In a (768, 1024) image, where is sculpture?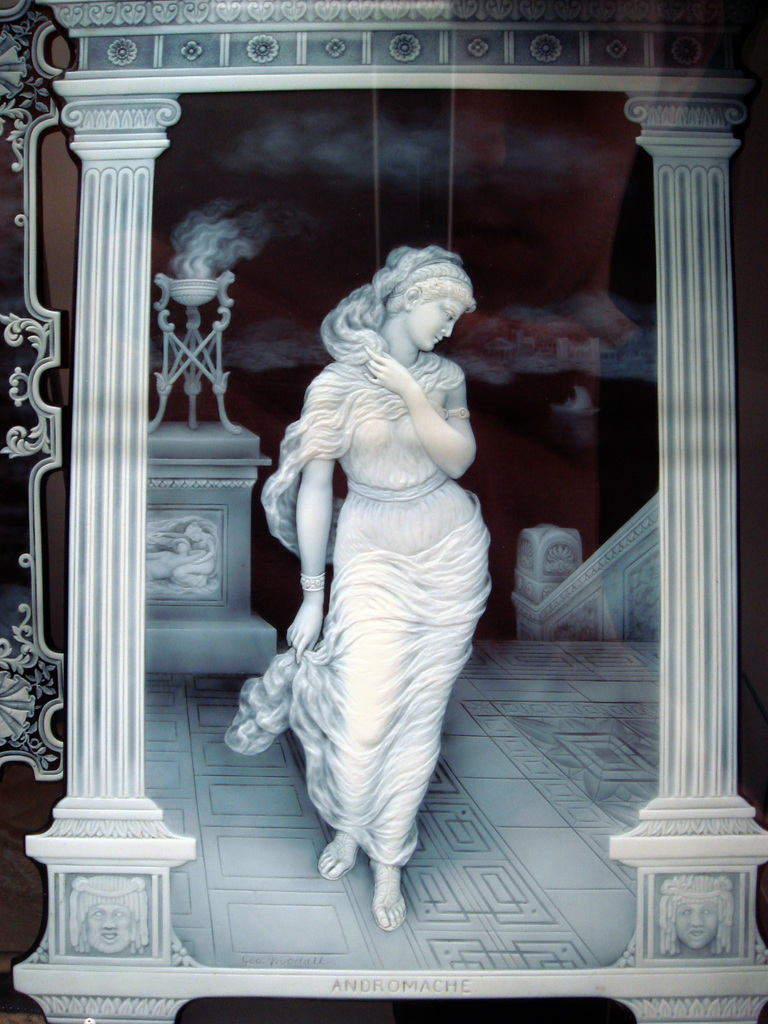
l=71, t=876, r=165, b=960.
